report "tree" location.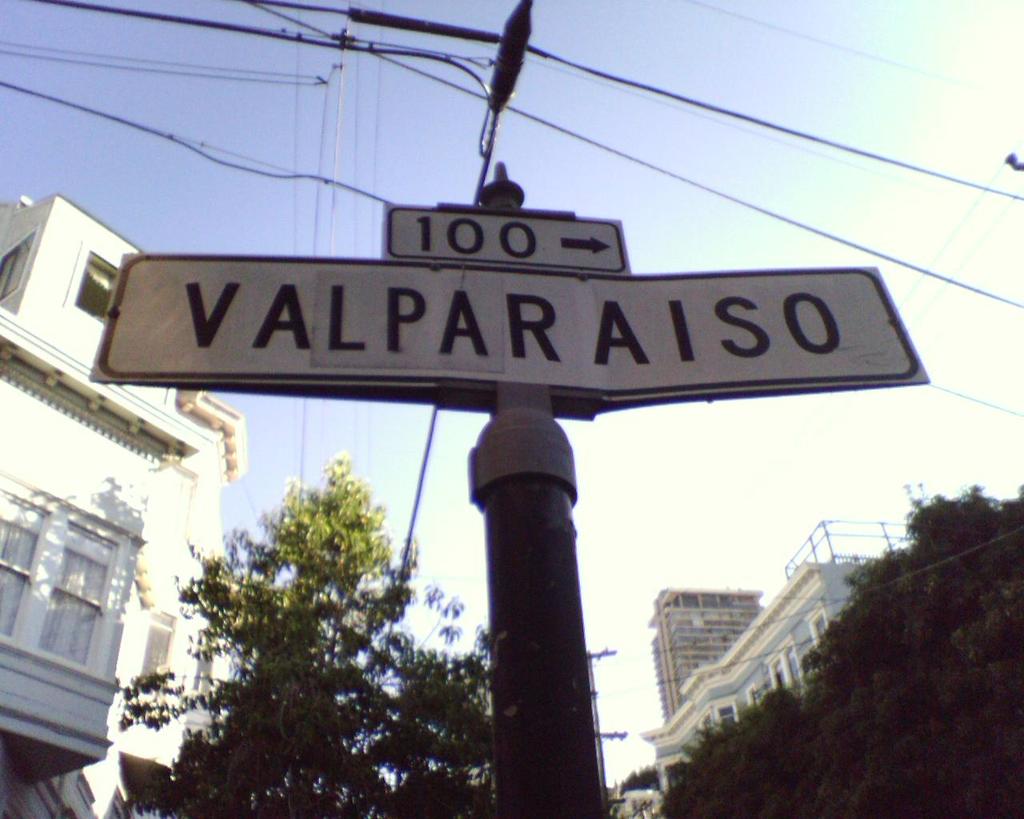
Report: Rect(646, 483, 1023, 818).
